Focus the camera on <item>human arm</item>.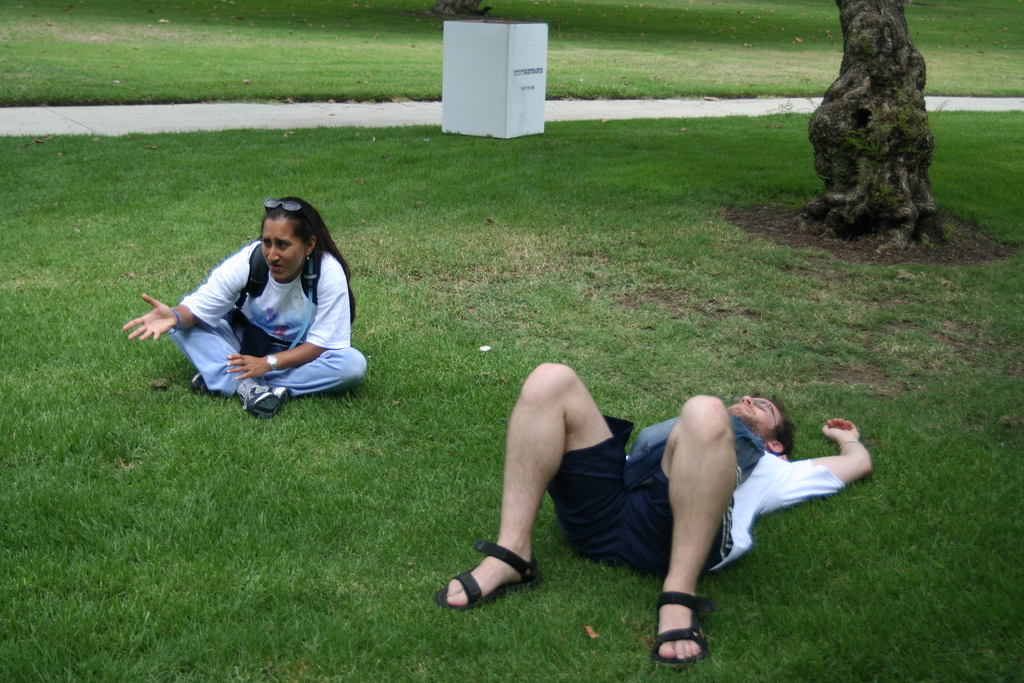
Focus region: region(223, 270, 349, 389).
